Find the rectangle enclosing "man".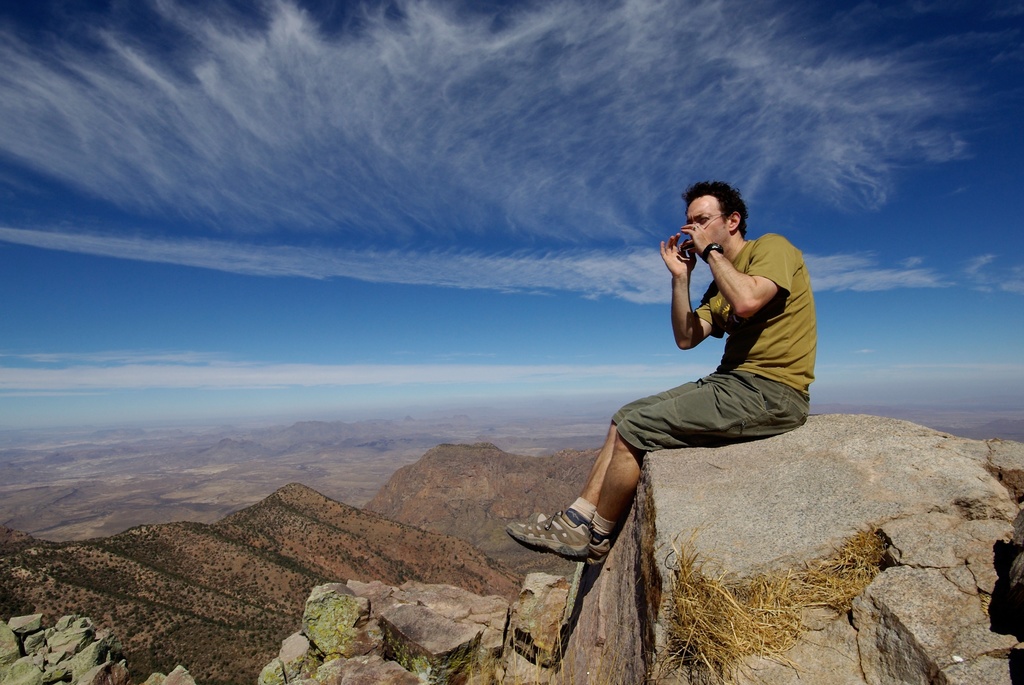
box=[575, 187, 832, 567].
